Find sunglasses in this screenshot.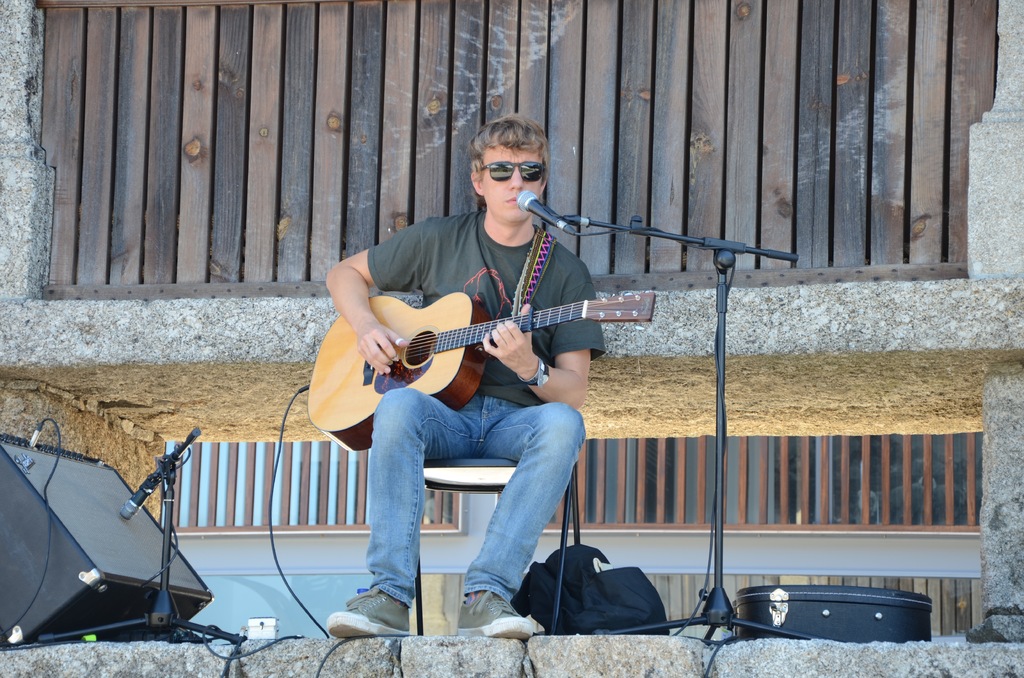
The bounding box for sunglasses is Rect(480, 160, 543, 181).
